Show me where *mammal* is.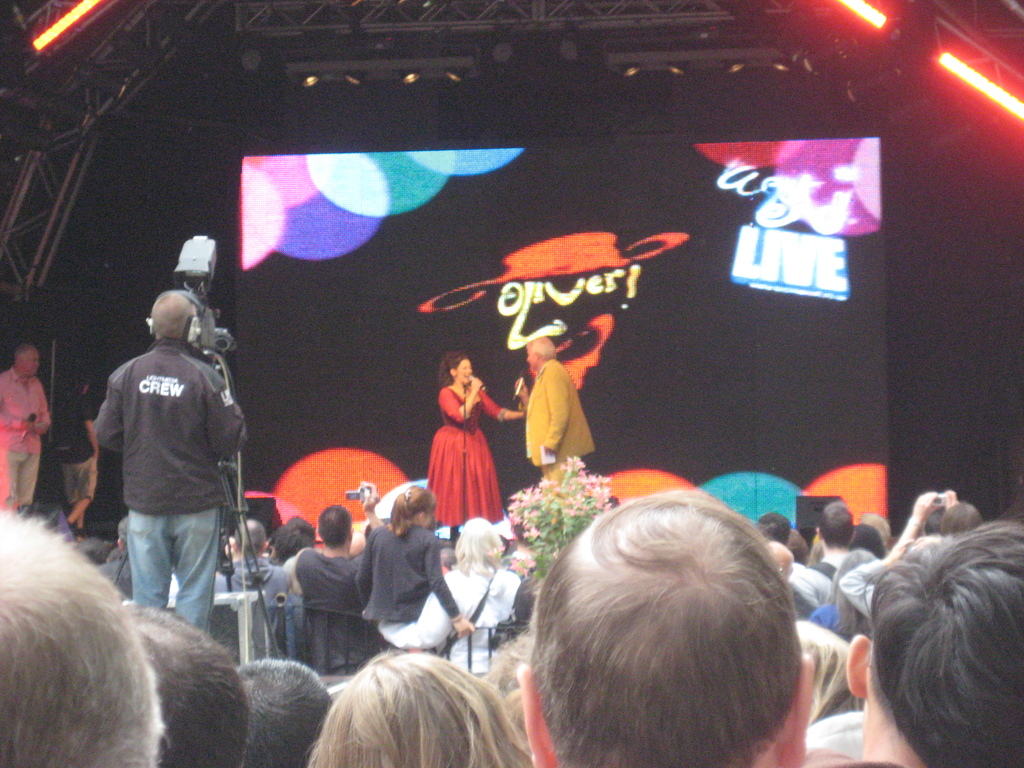
*mammal* is at x1=90, y1=285, x2=253, y2=637.
